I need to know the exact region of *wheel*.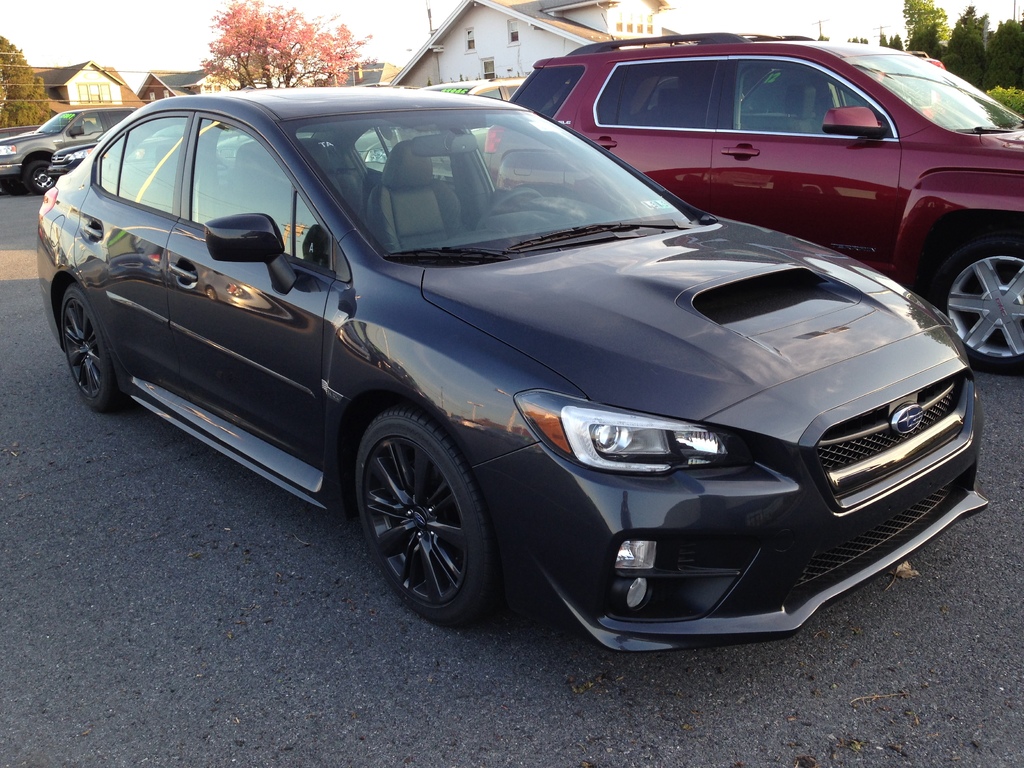
Region: x1=34 y1=165 x2=54 y2=201.
